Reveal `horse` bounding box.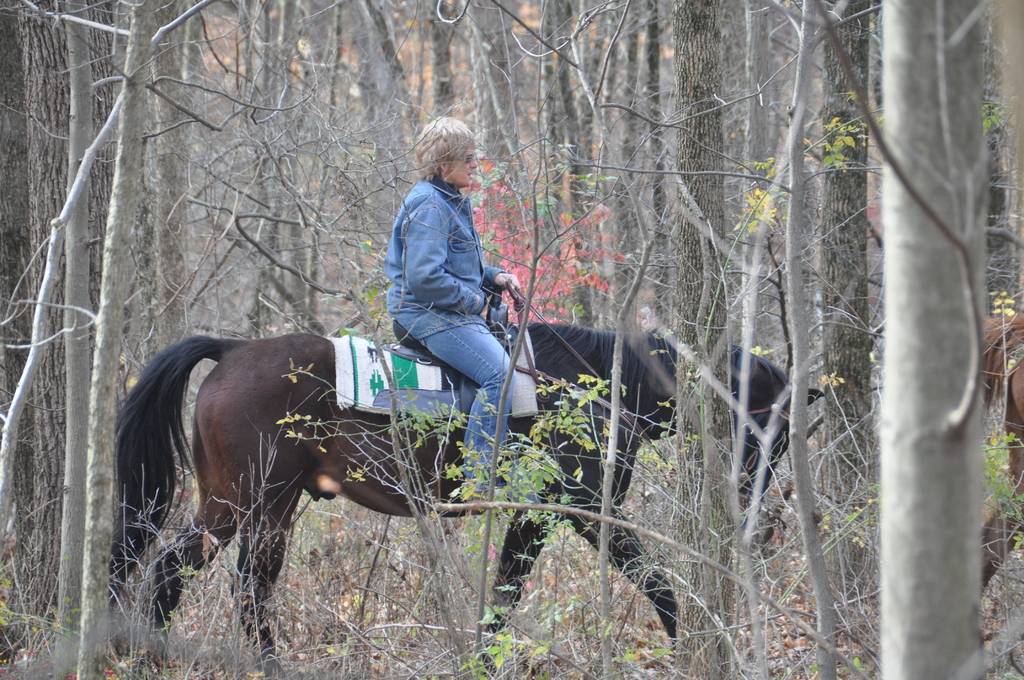
Revealed: box=[102, 319, 826, 676].
